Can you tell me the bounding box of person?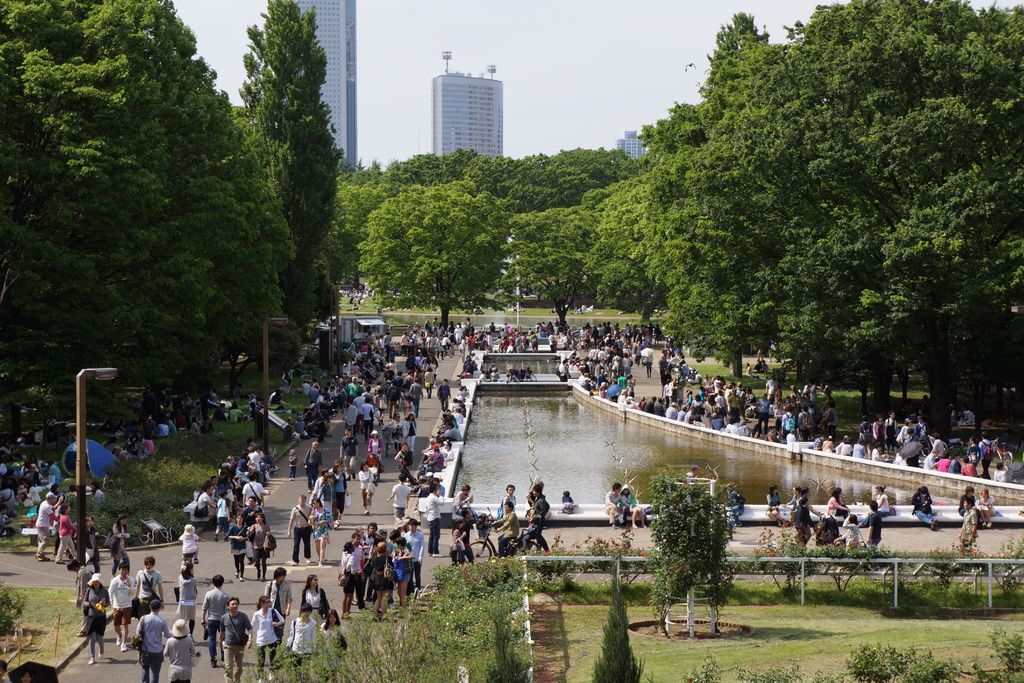
BBox(252, 597, 283, 682).
